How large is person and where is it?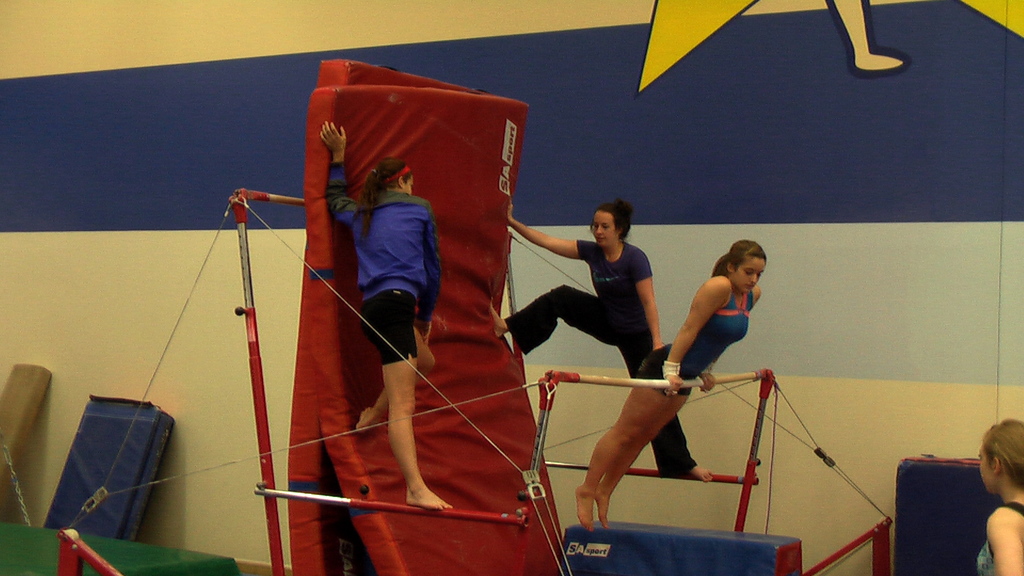
Bounding box: box(825, 0, 909, 70).
